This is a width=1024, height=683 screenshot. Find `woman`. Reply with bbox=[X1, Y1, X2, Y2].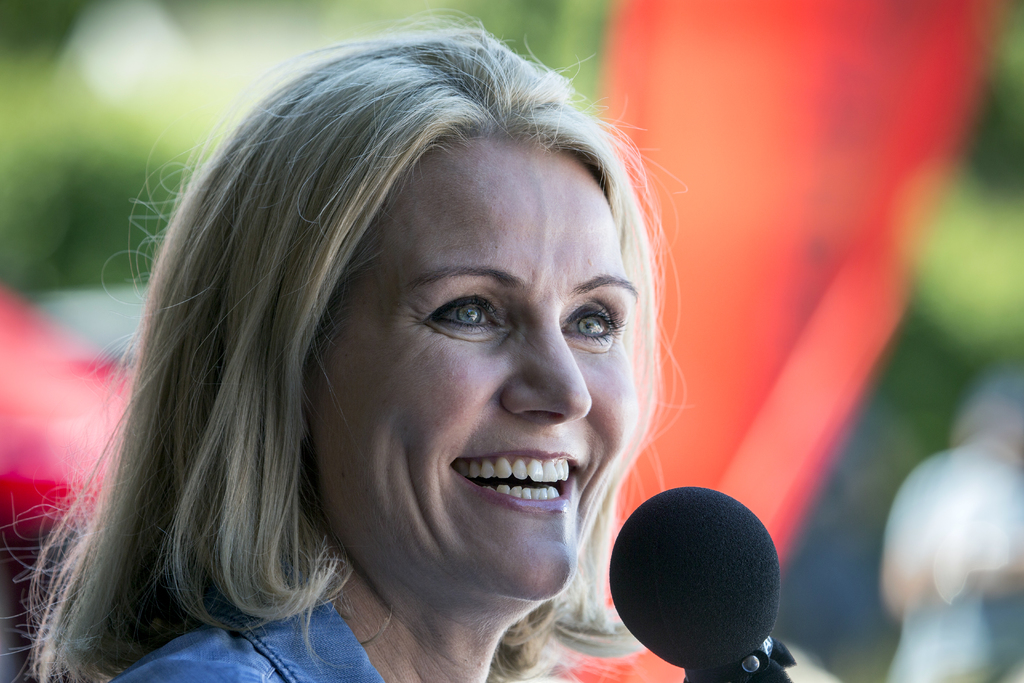
bbox=[10, 17, 683, 682].
